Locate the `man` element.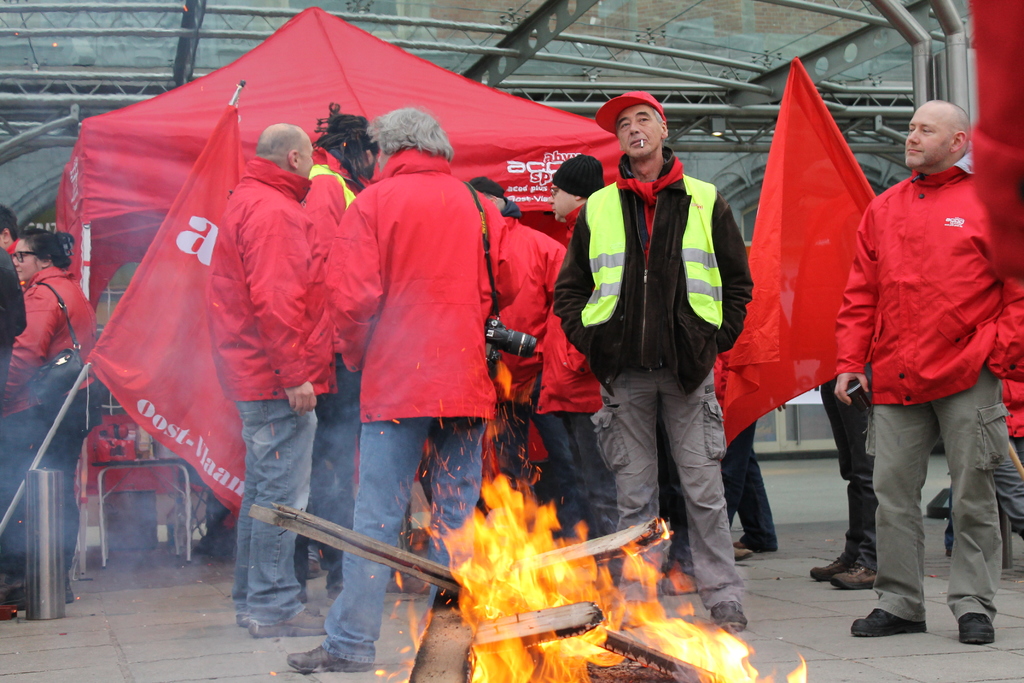
Element bbox: locate(206, 123, 337, 638).
